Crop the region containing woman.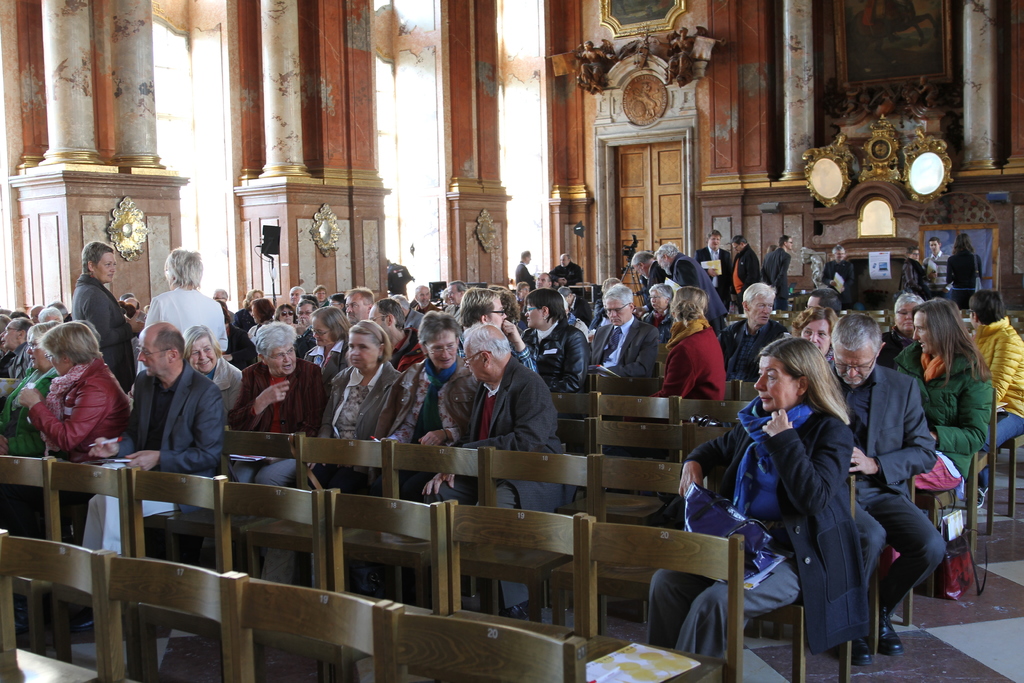
Crop region: {"x1": 942, "y1": 235, "x2": 984, "y2": 312}.
